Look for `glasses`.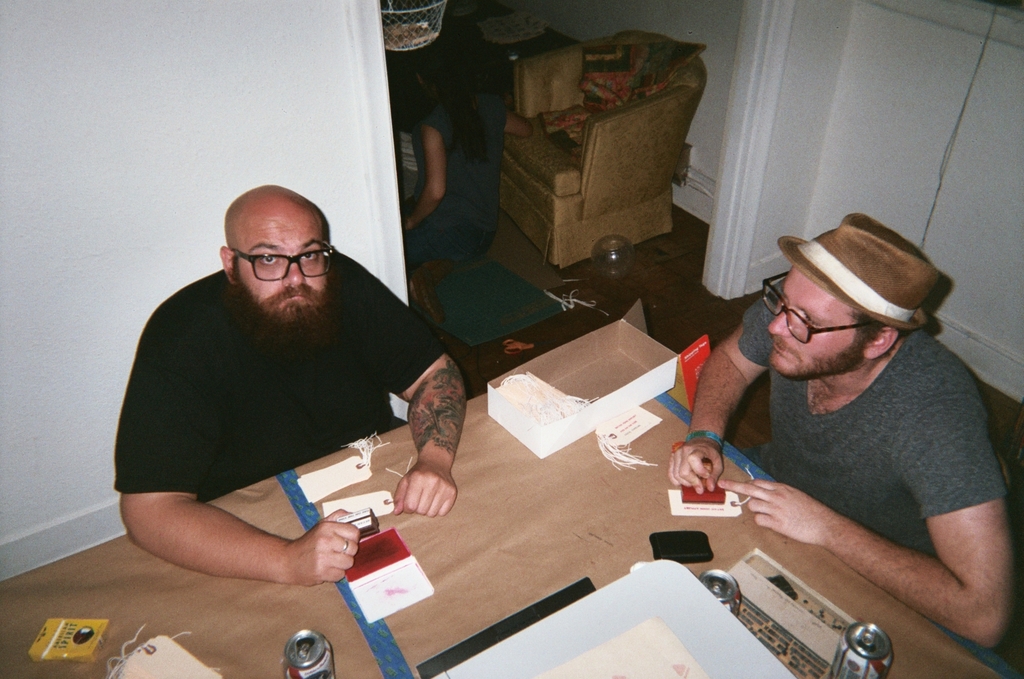
Found: (x1=758, y1=270, x2=877, y2=342).
